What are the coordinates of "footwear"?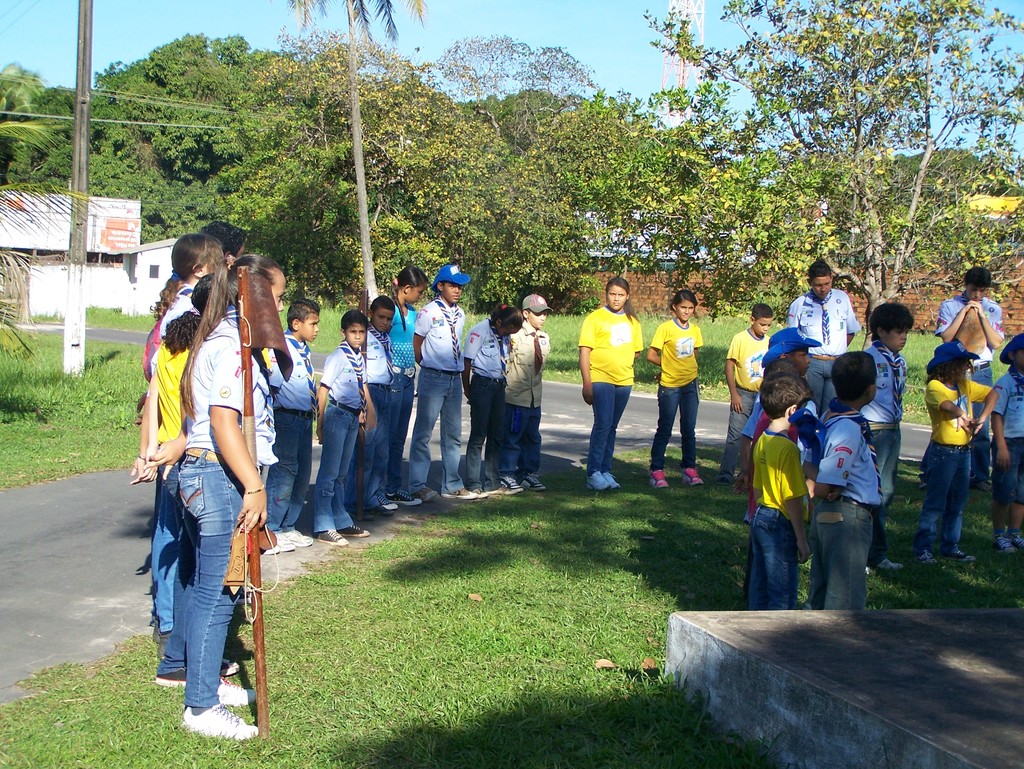
l=680, t=463, r=705, b=490.
